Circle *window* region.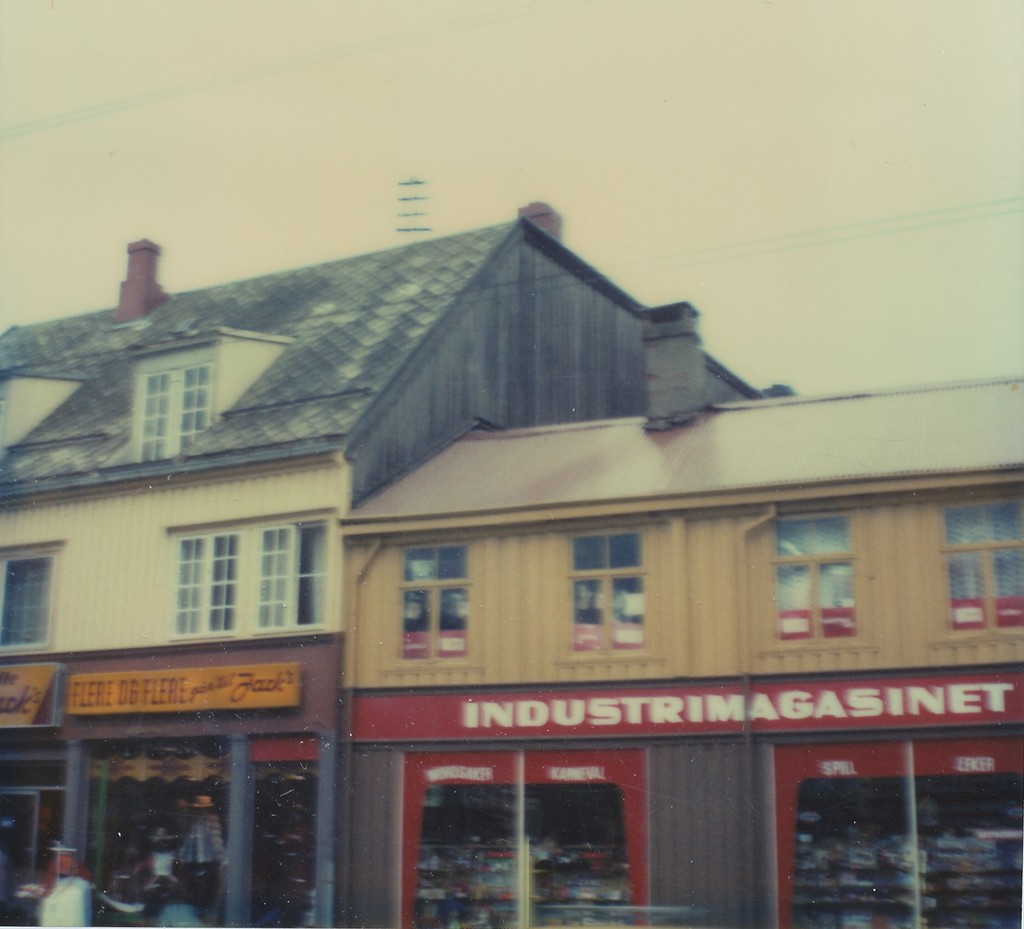
Region: select_region(132, 364, 212, 463).
